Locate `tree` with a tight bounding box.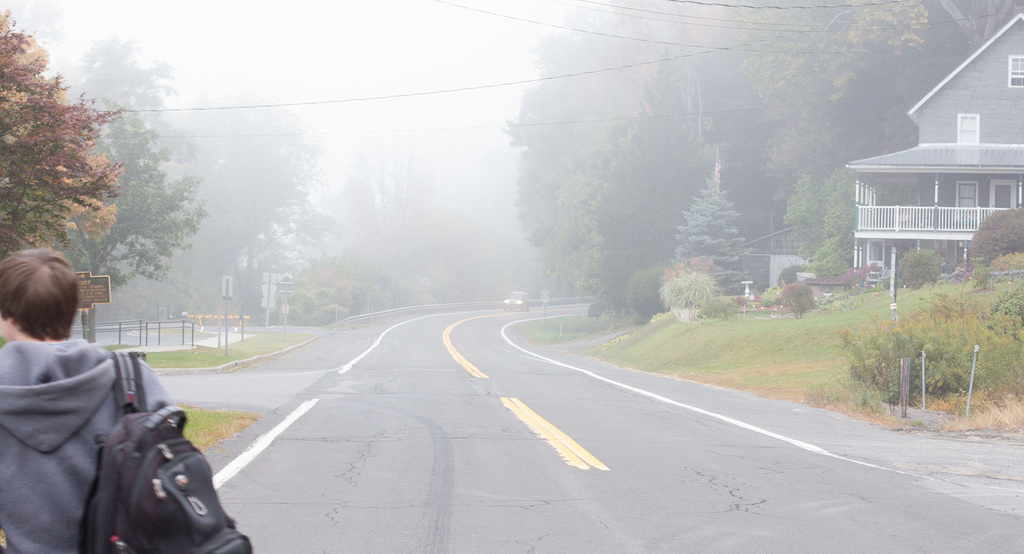
bbox=[45, 9, 213, 360].
